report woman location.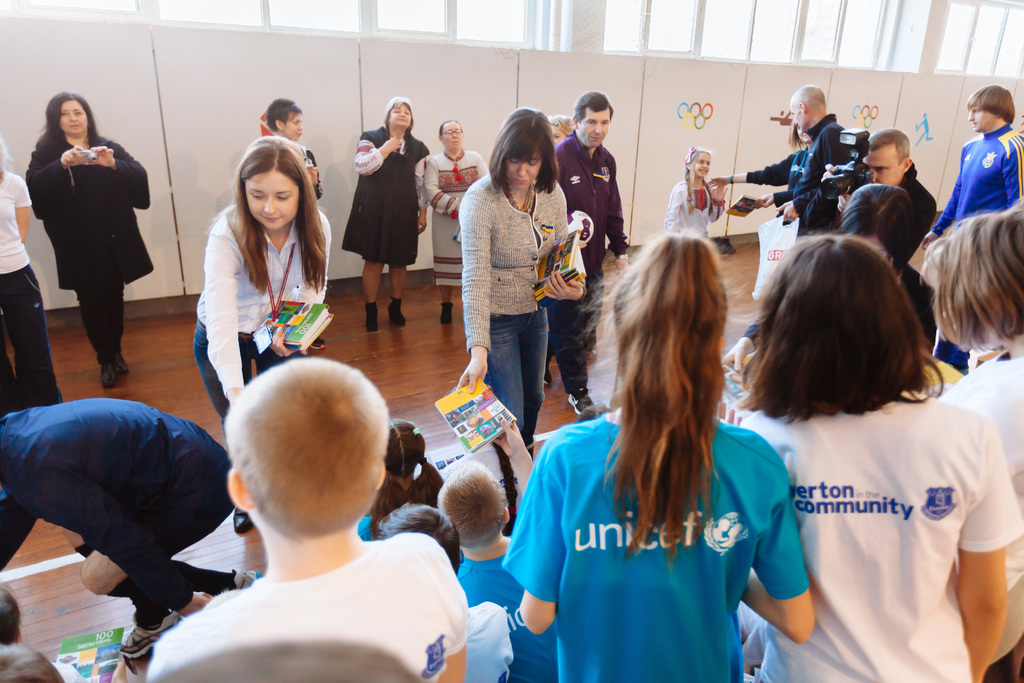
Report: 341,97,433,334.
